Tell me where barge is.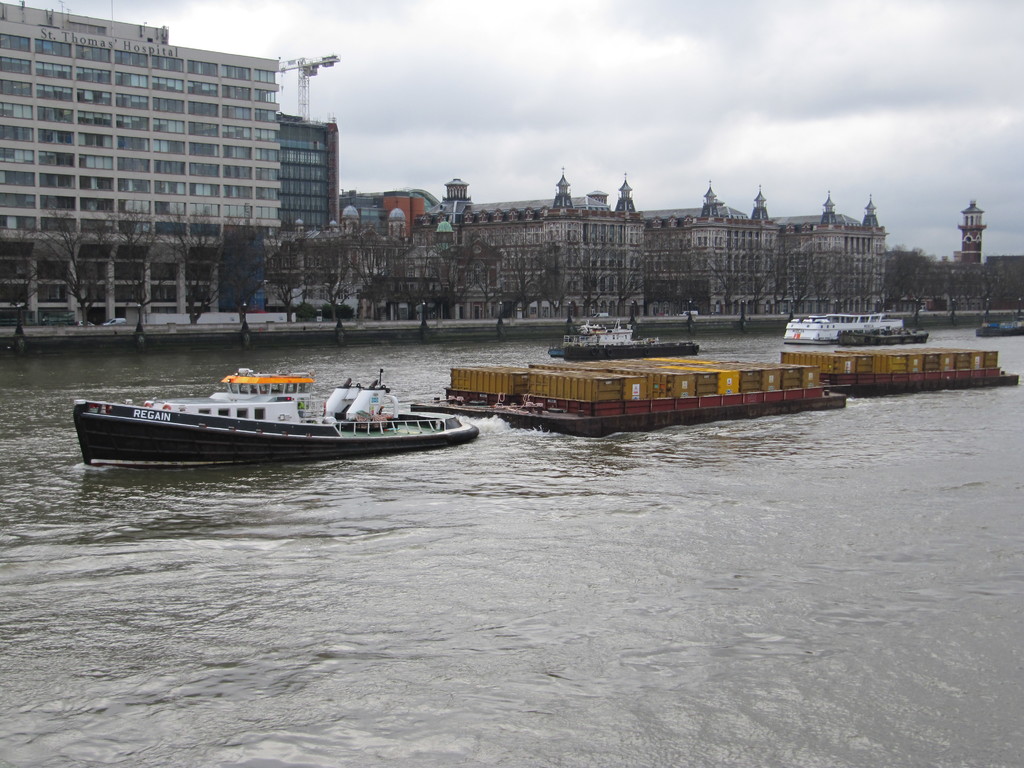
barge is at 786 311 906 341.
